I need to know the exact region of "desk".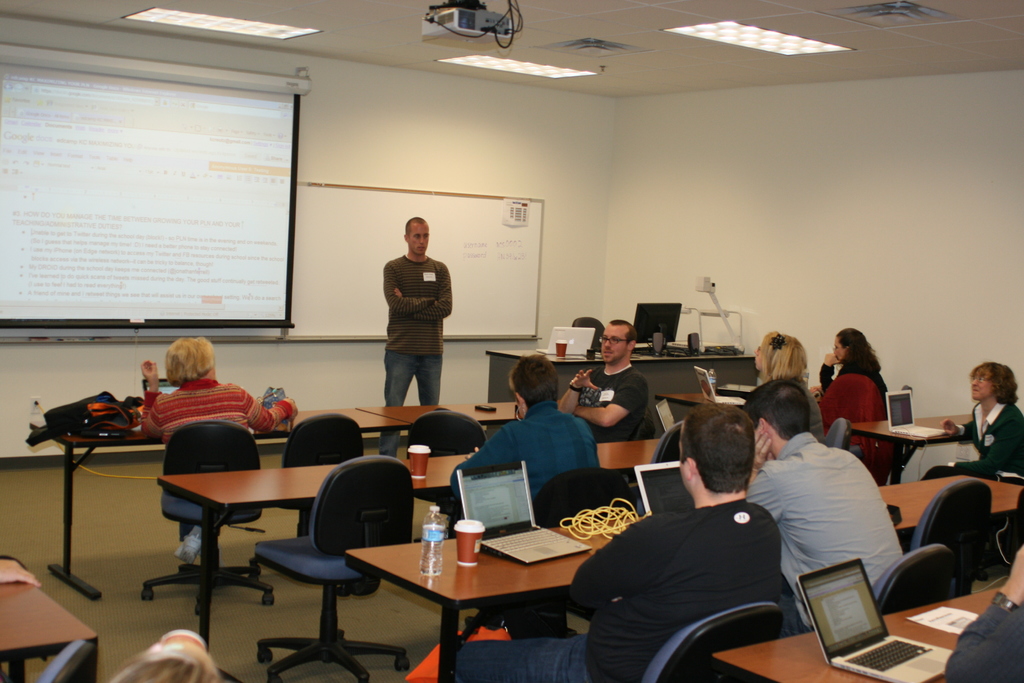
Region: x1=344 y1=473 x2=1023 y2=682.
